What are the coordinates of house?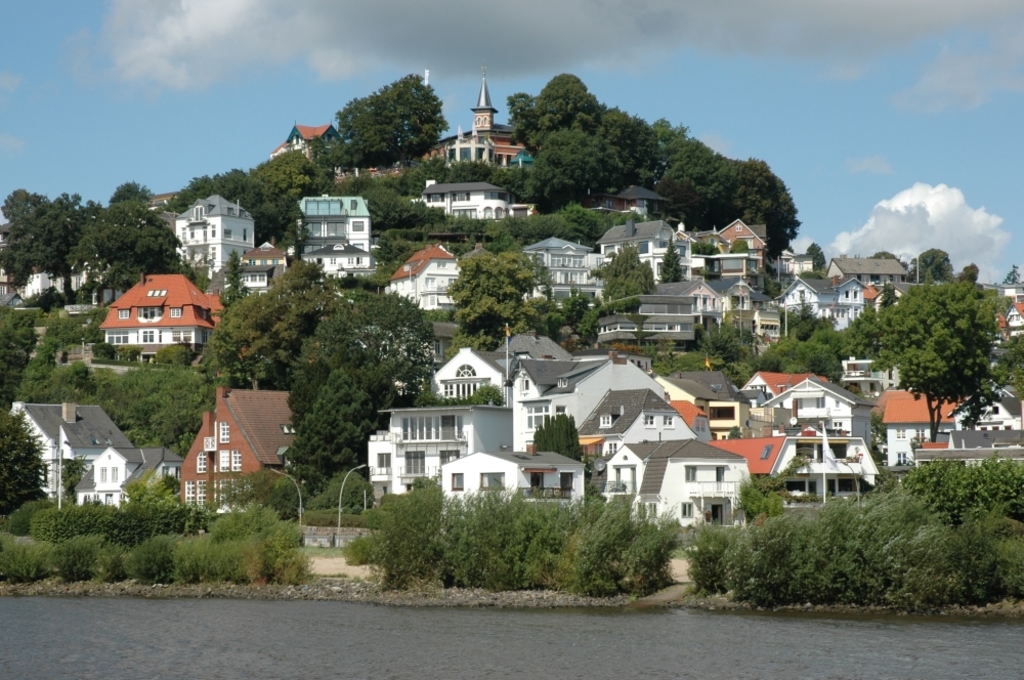
(left=14, top=259, right=100, bottom=297).
